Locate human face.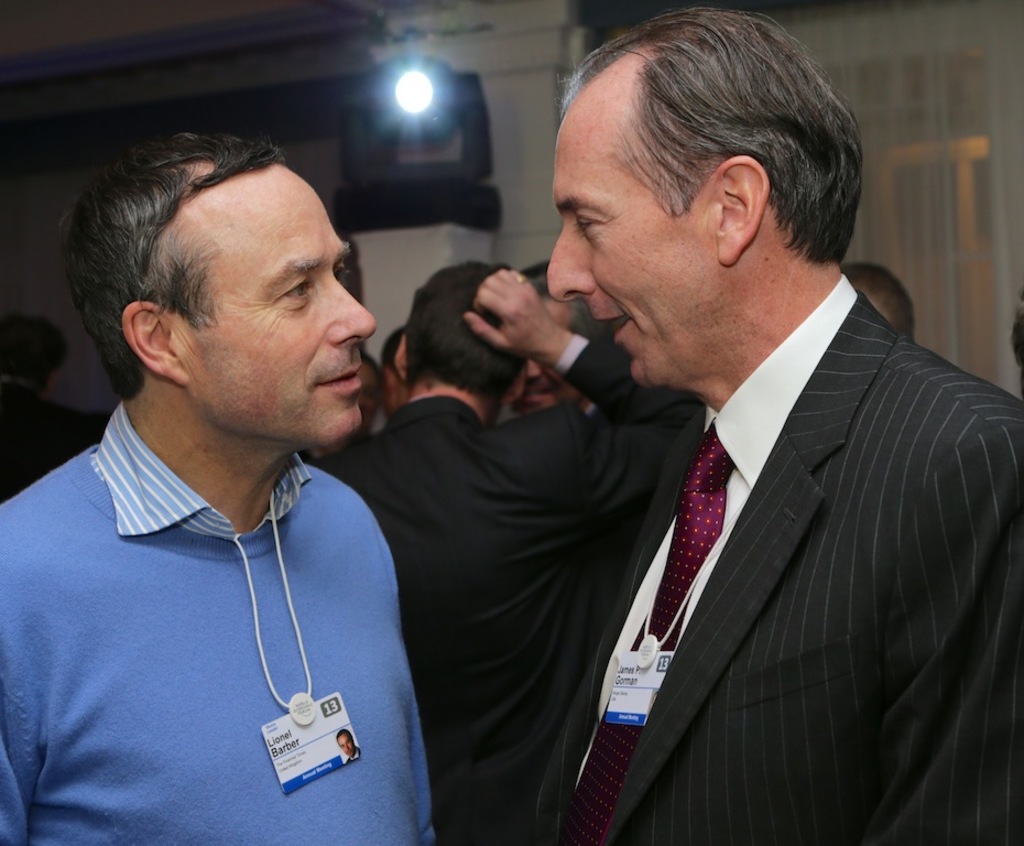
Bounding box: region(548, 115, 722, 391).
